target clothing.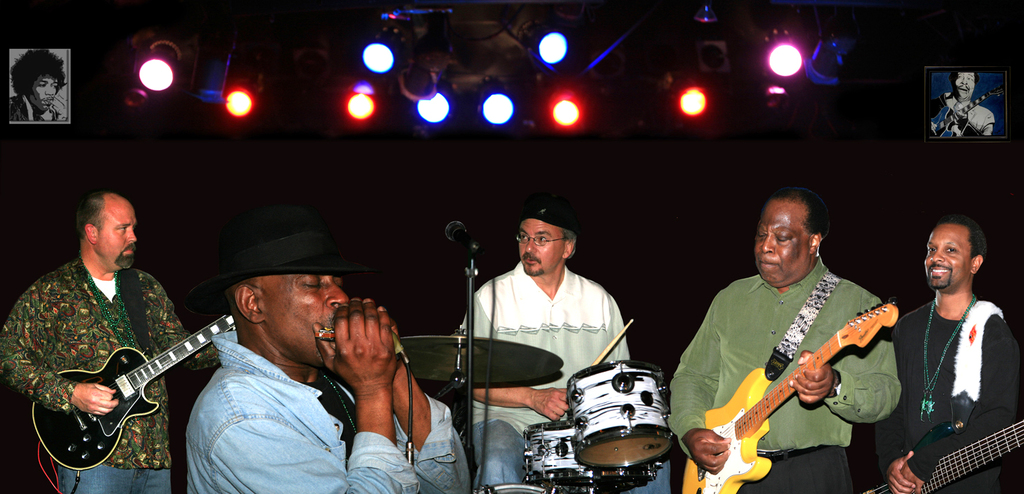
Target region: (1,260,224,493).
